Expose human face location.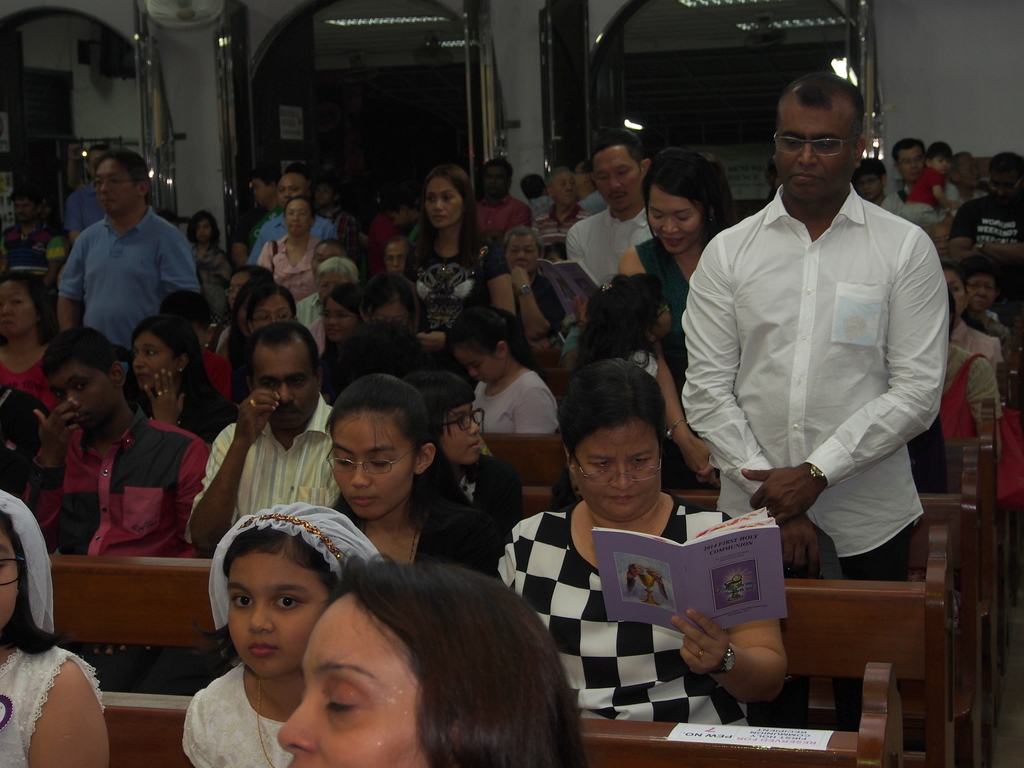
Exposed at locate(439, 404, 485, 468).
